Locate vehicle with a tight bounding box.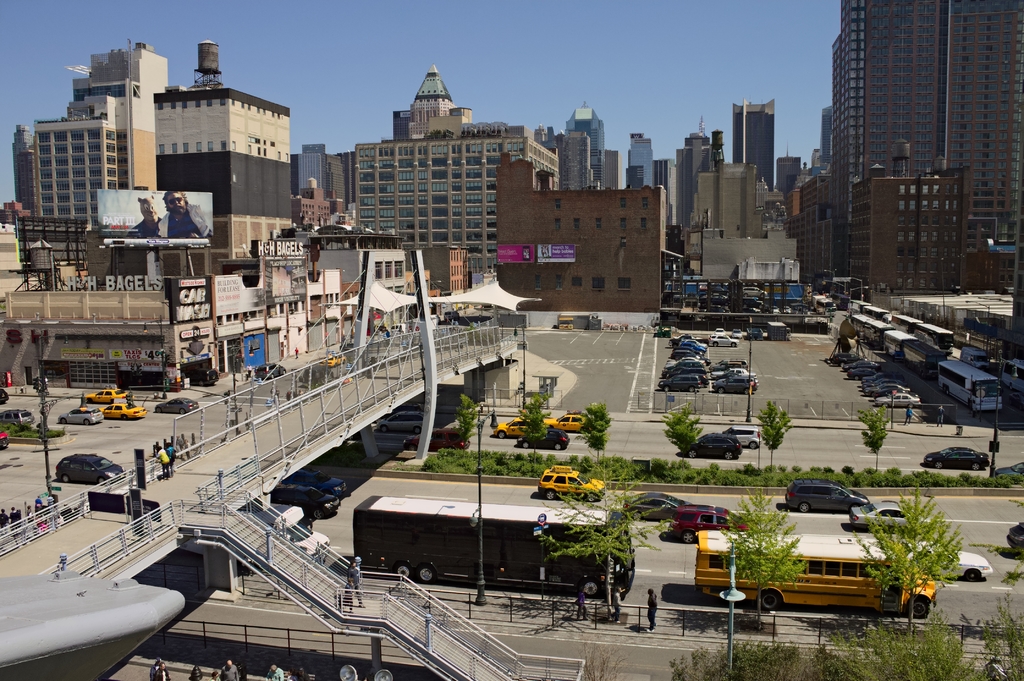
pyautogui.locateOnScreen(743, 285, 769, 297).
